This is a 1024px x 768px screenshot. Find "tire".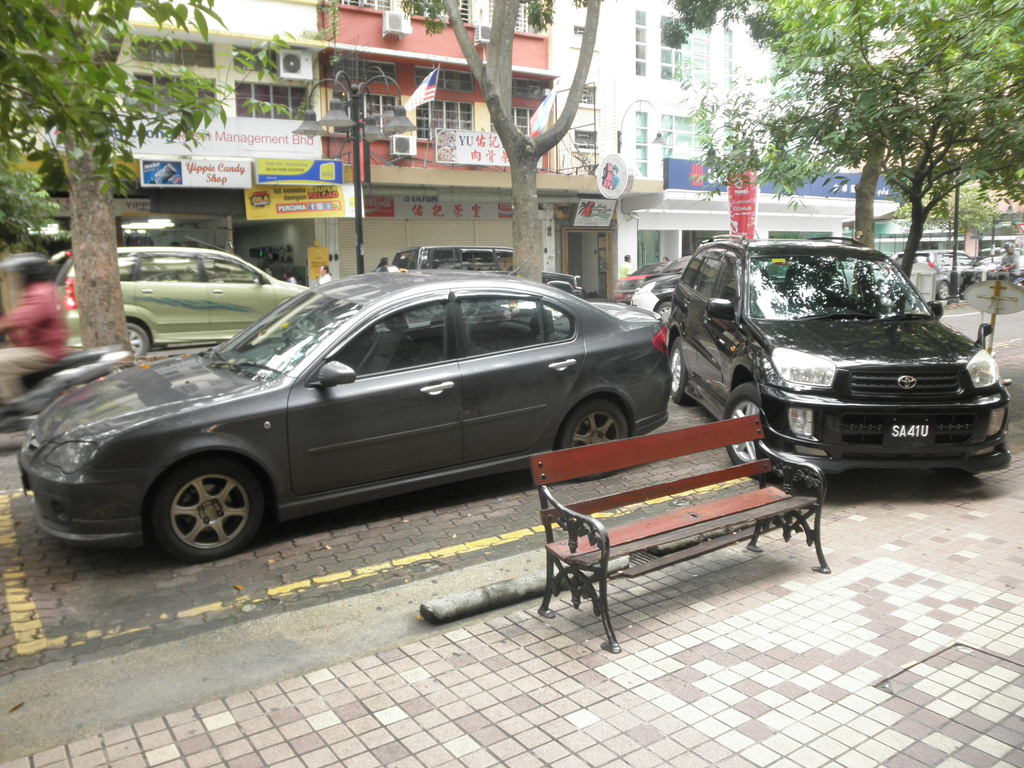
Bounding box: box(662, 333, 686, 411).
